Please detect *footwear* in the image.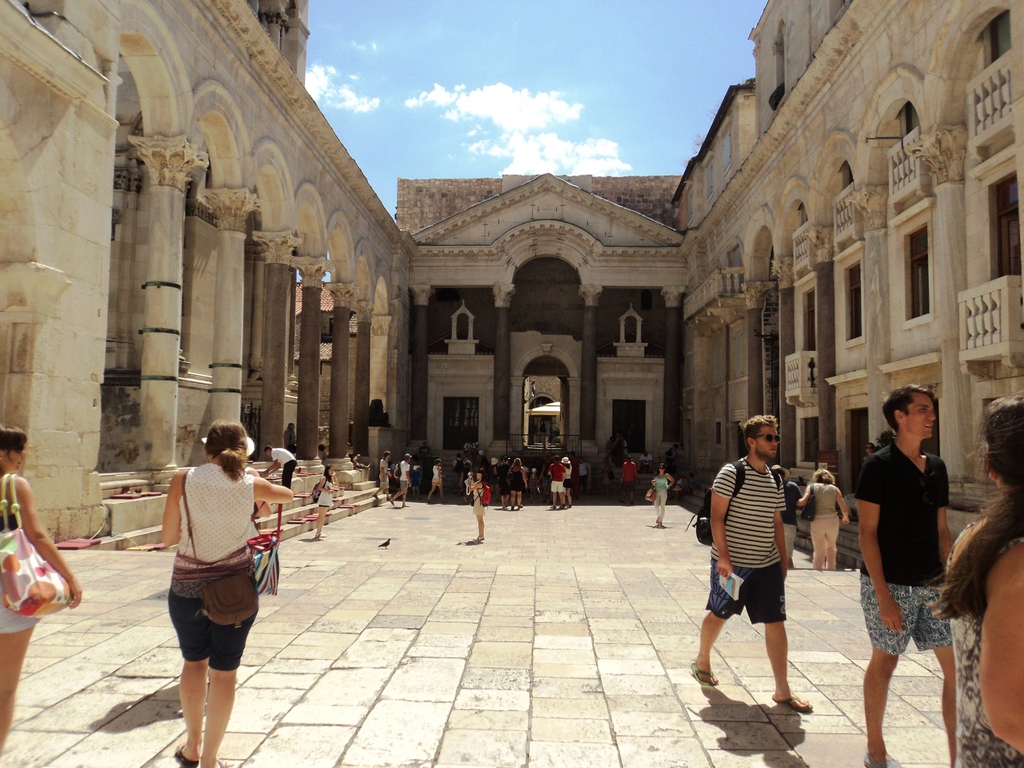
l=372, t=495, r=380, b=502.
